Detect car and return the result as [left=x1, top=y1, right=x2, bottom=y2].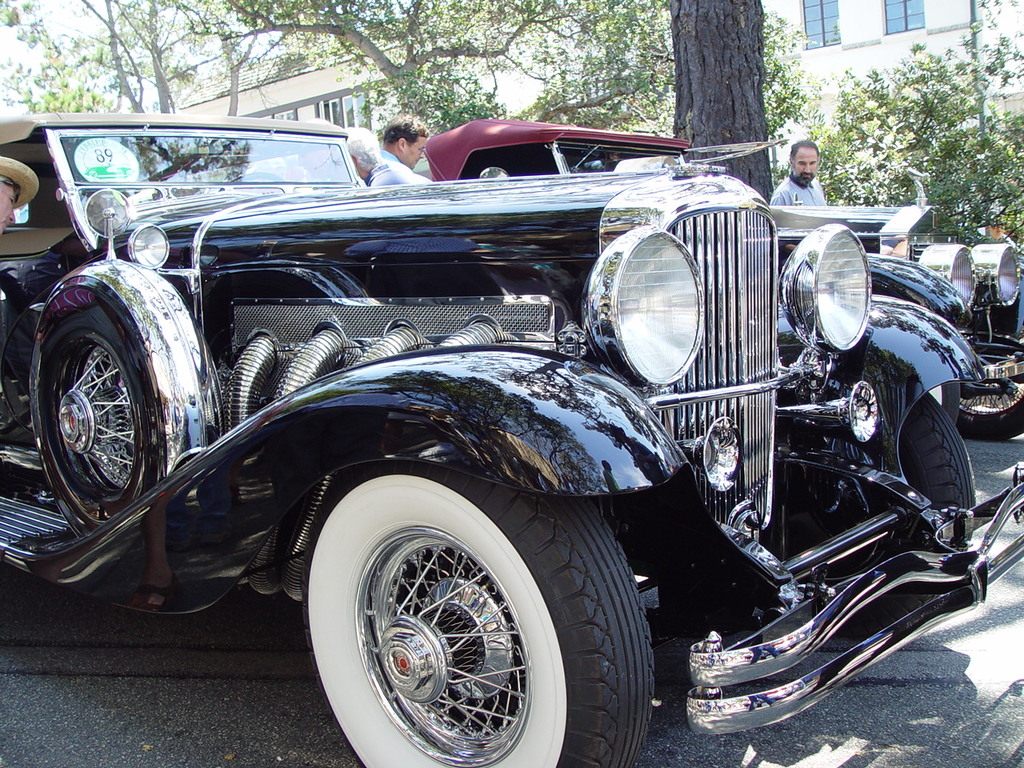
[left=425, top=119, right=1023, bottom=442].
